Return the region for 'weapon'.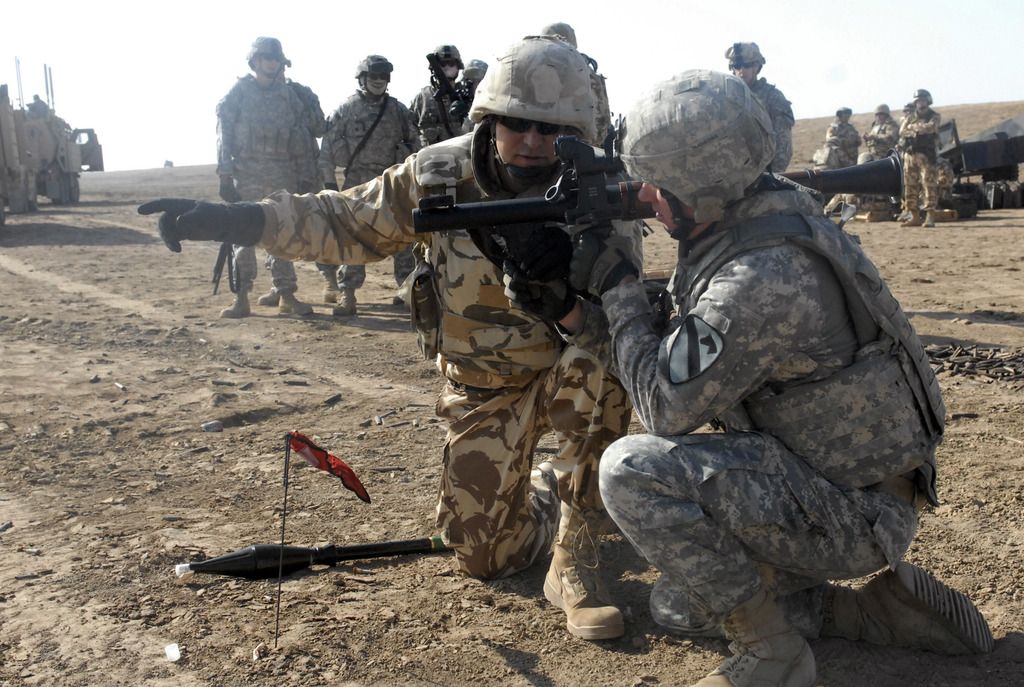
BBox(410, 131, 901, 238).
